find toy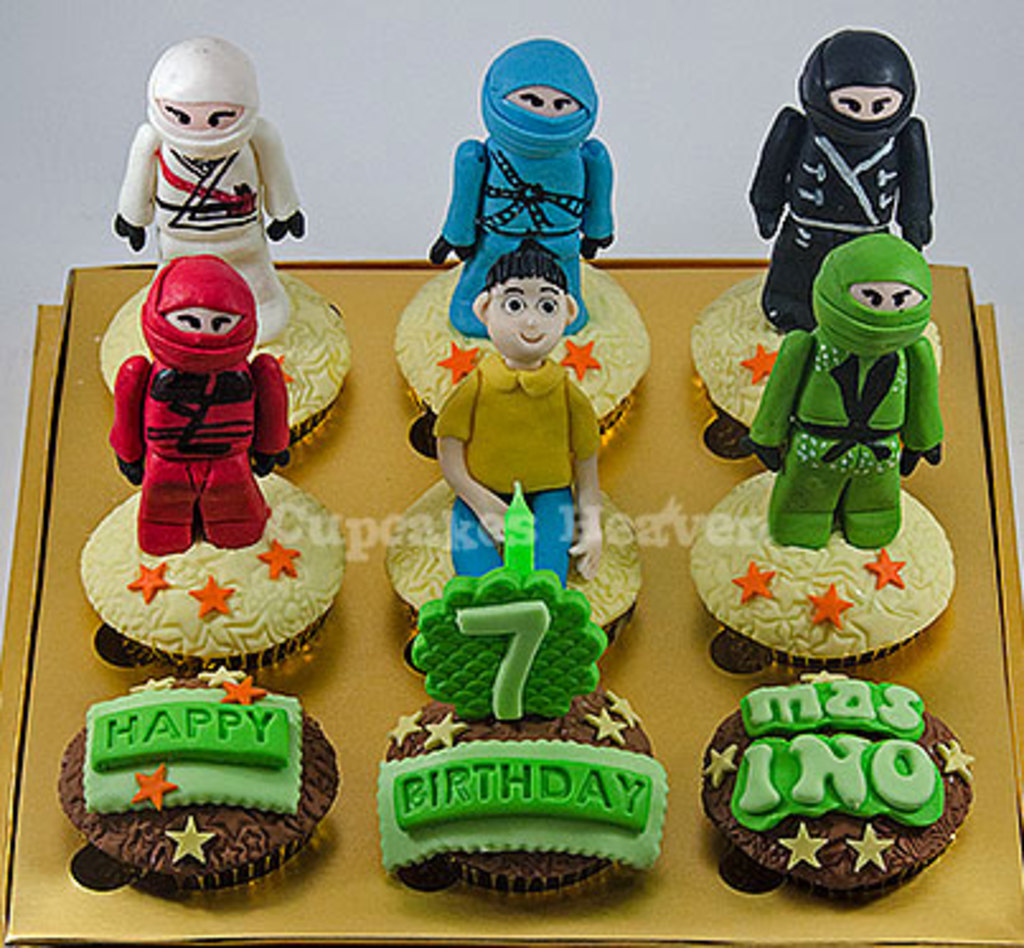
(750,224,953,552)
